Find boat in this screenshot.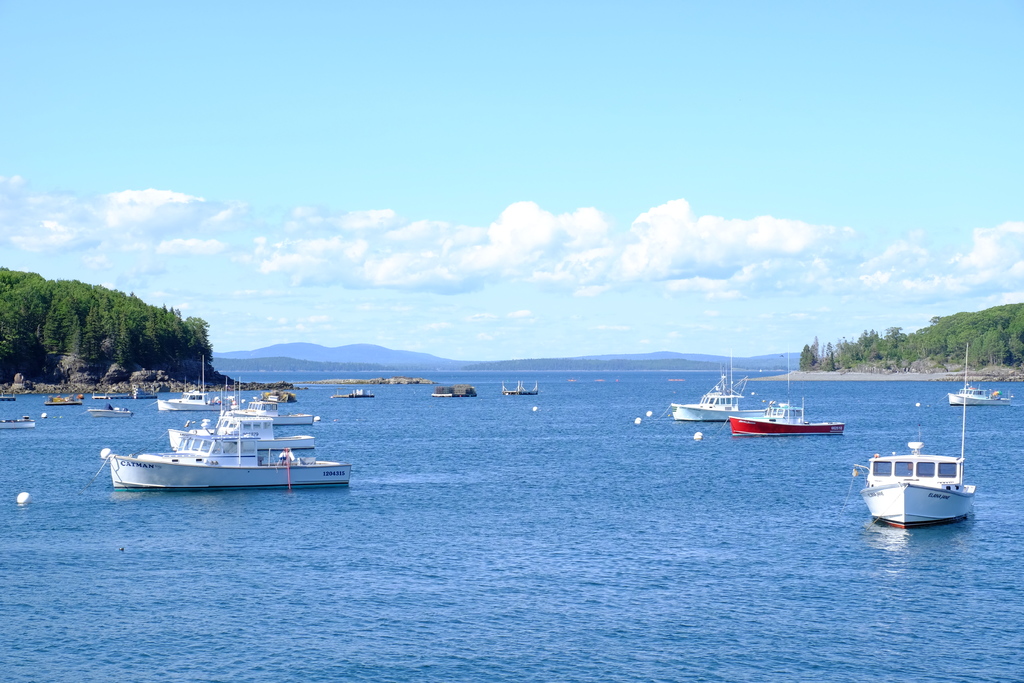
The bounding box for boat is {"x1": 663, "y1": 353, "x2": 780, "y2": 418}.
